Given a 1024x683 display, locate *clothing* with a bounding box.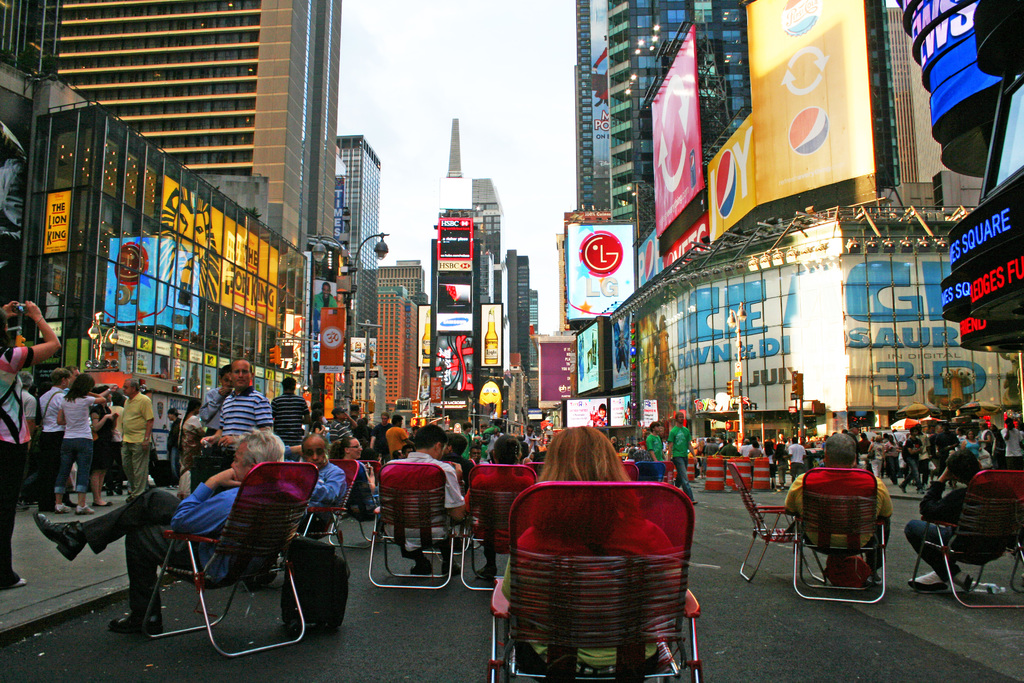
Located: 370 422 386 466.
